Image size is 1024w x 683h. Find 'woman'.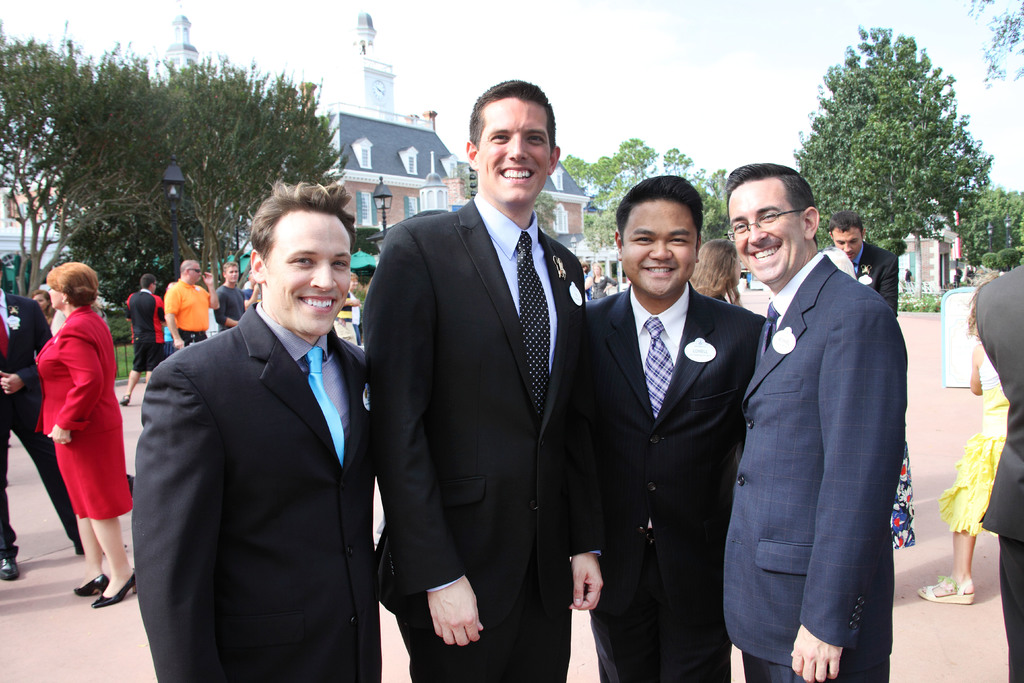
pyautogui.locateOnScreen(682, 232, 746, 293).
